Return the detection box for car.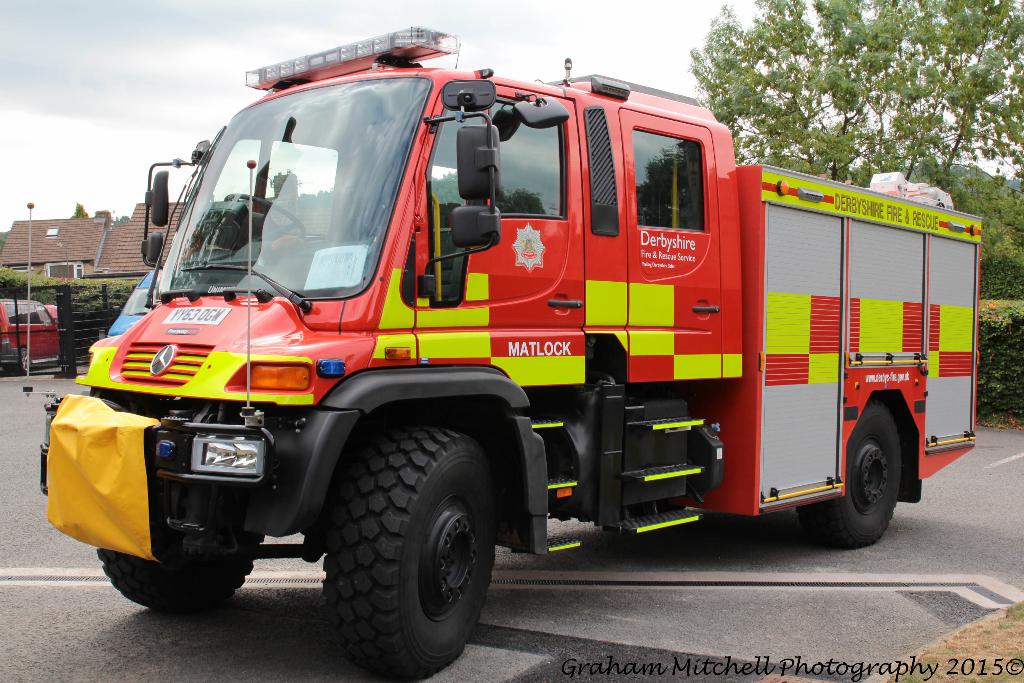
left=0, top=299, right=56, bottom=374.
